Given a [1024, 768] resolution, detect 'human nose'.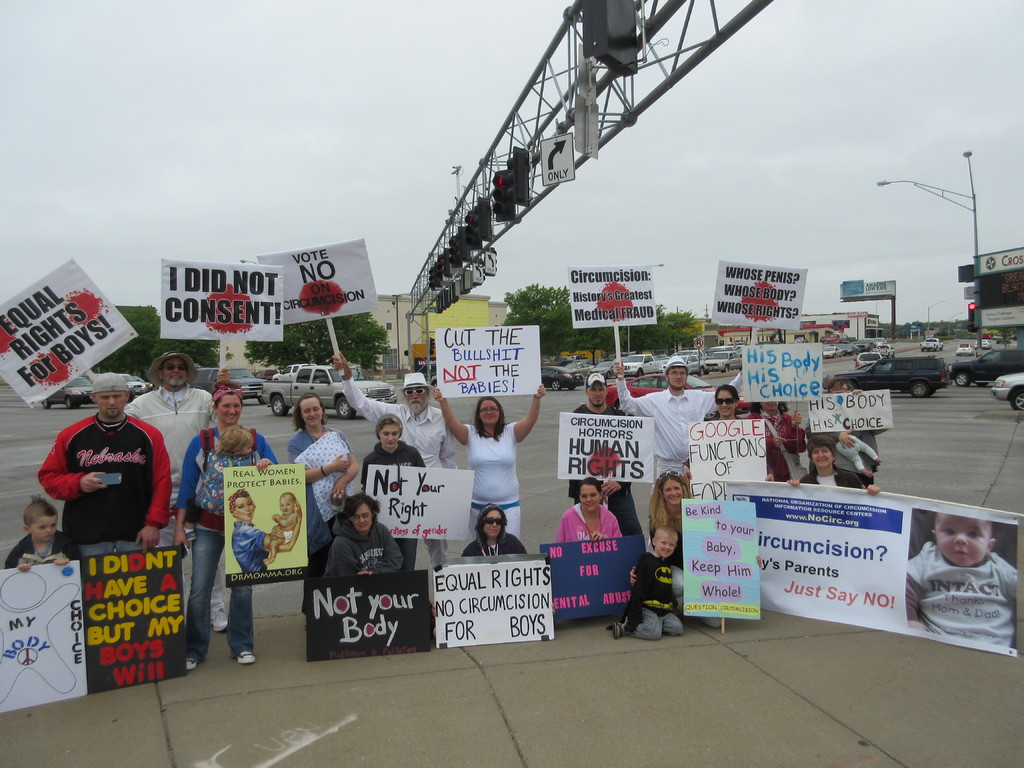
pyautogui.locateOnScreen(817, 452, 824, 459).
